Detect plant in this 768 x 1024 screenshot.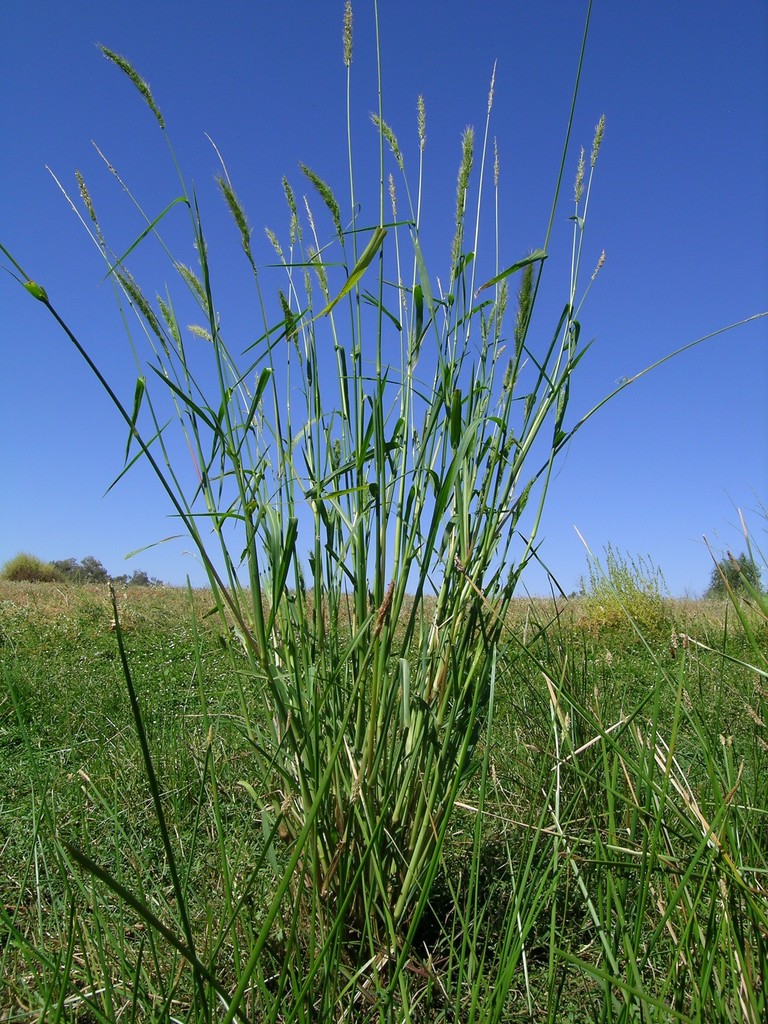
Detection: {"left": 61, "top": 550, "right": 164, "bottom": 584}.
